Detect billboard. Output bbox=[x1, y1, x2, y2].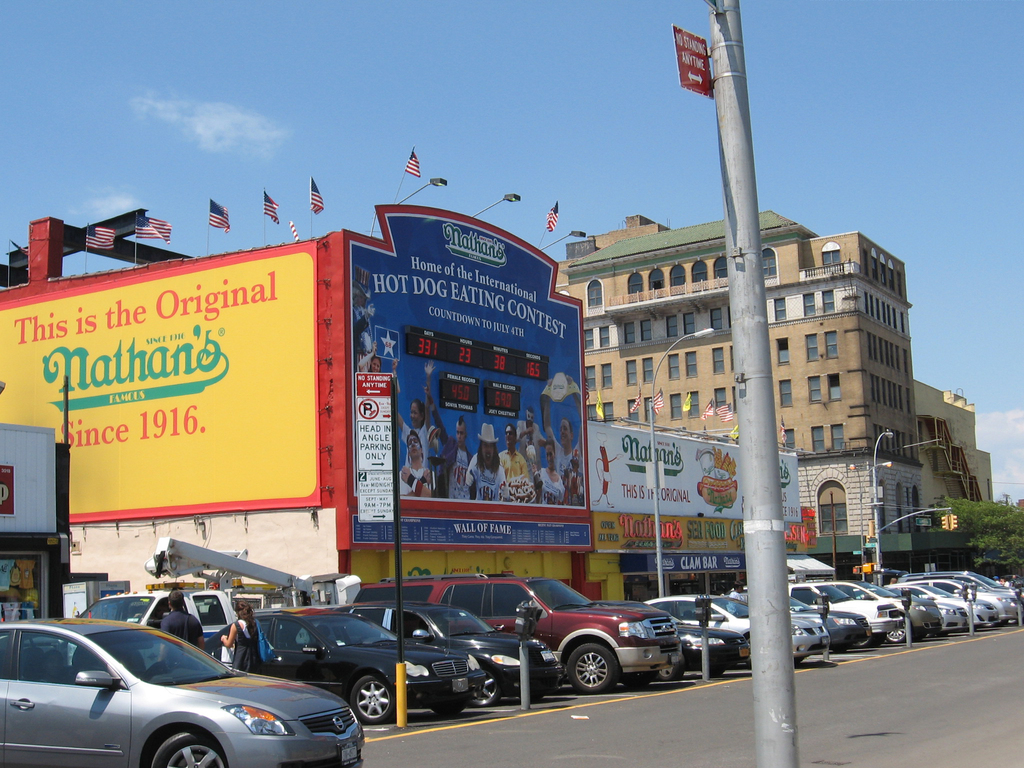
bbox=[585, 424, 803, 555].
